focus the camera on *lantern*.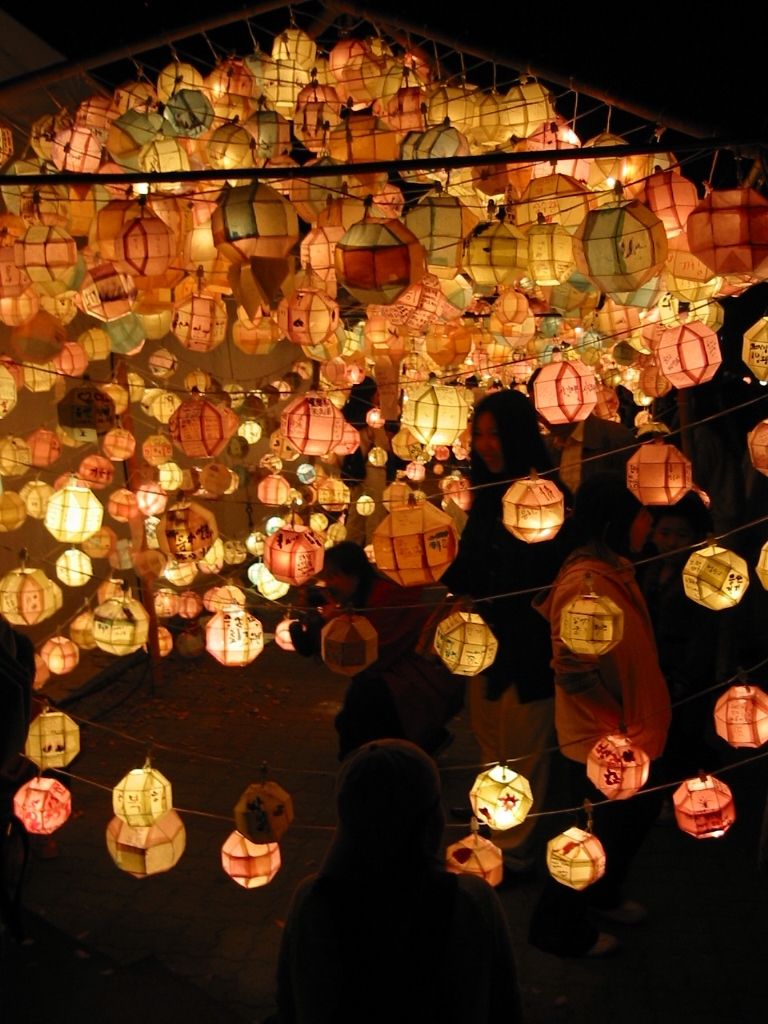
Focus region: region(202, 59, 257, 110).
